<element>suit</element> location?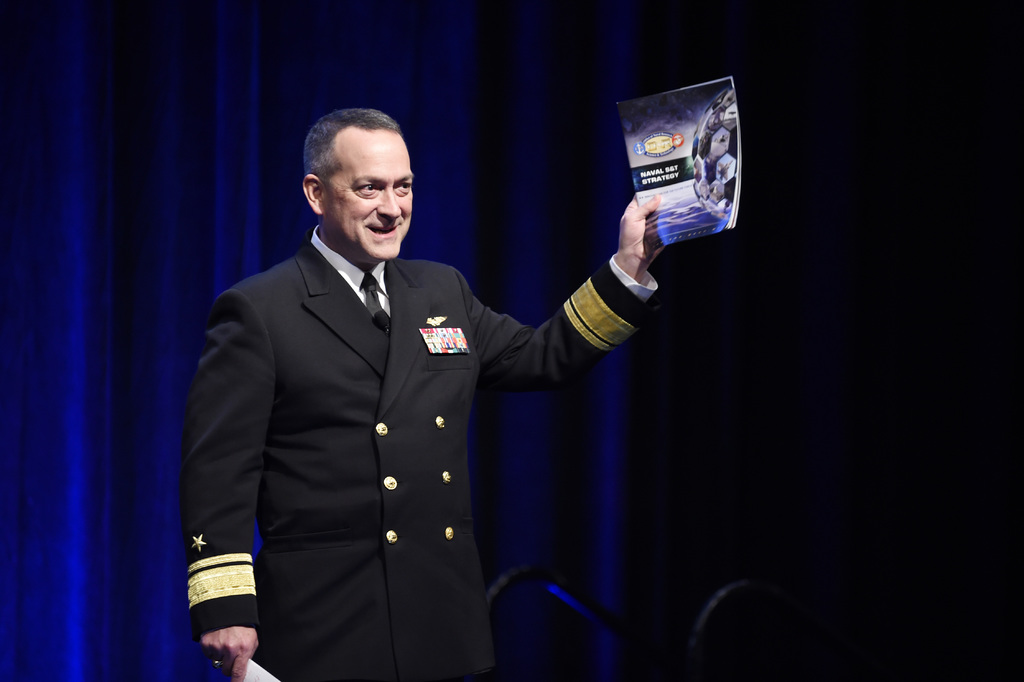
159, 244, 584, 669
